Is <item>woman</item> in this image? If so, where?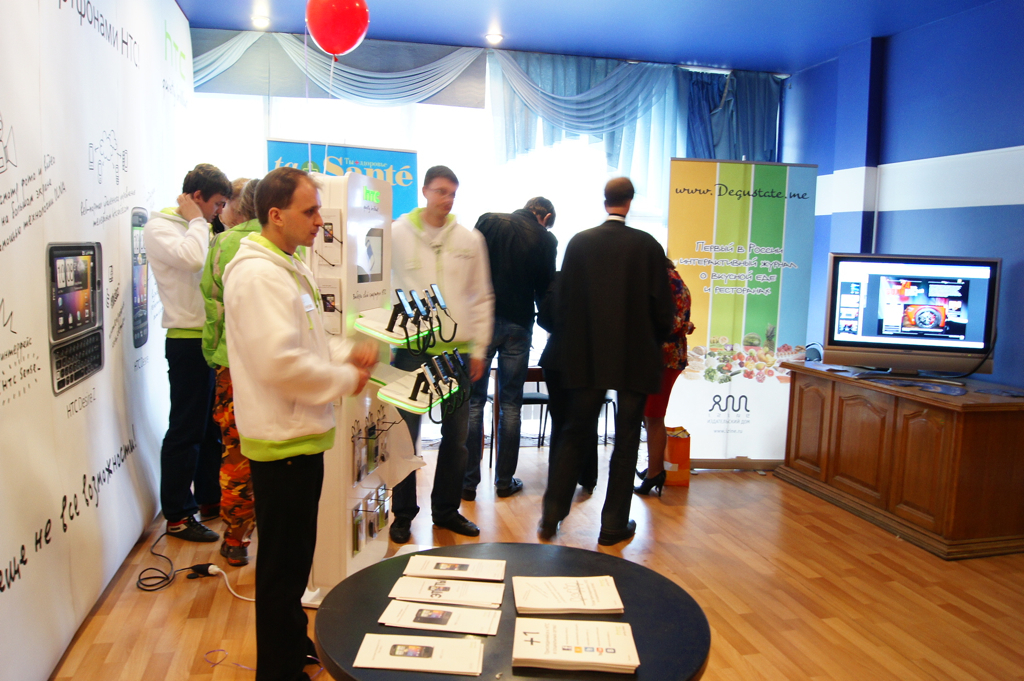
Yes, at left=198, top=186, right=307, bottom=575.
